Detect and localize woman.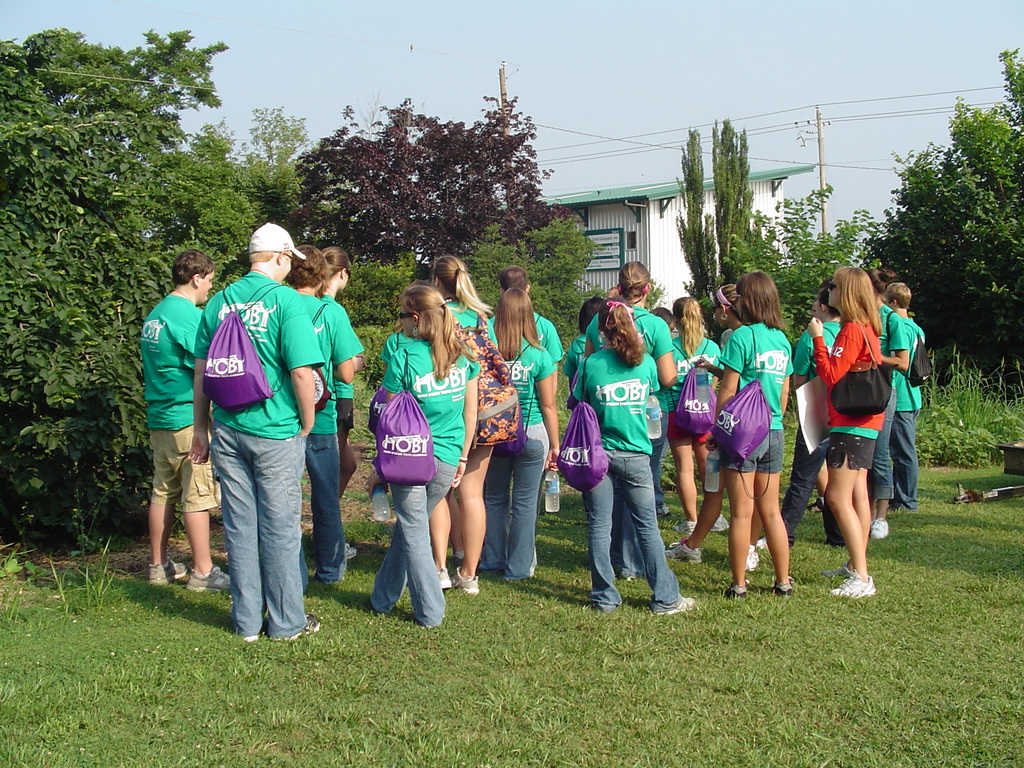
Localized at left=484, top=287, right=558, bottom=585.
